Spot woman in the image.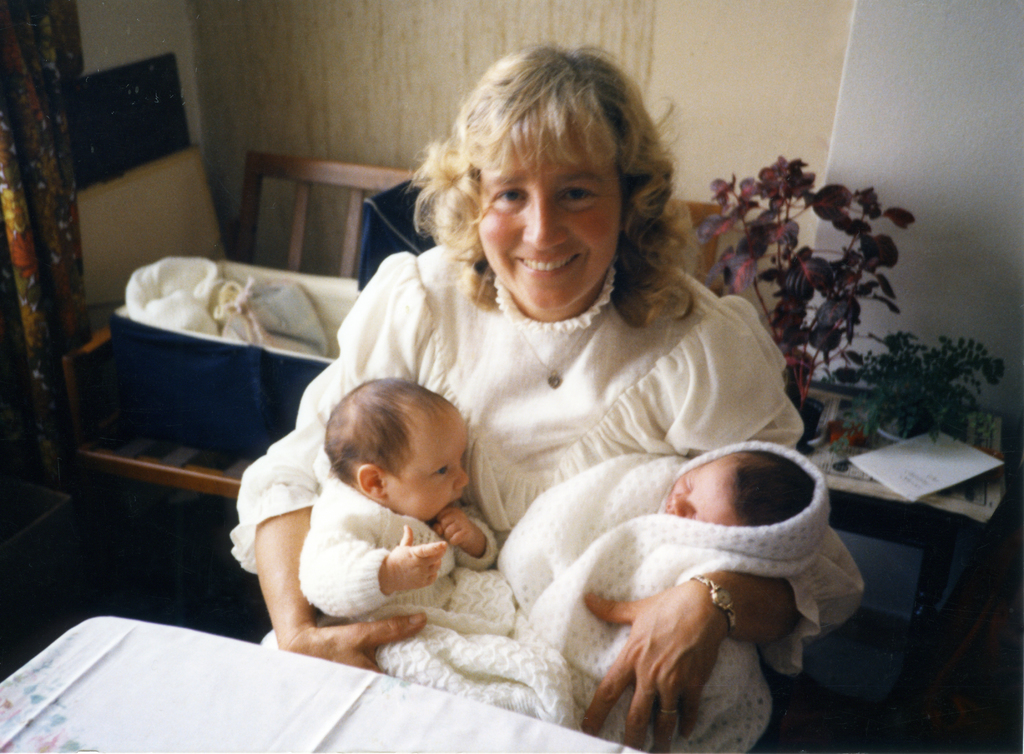
woman found at Rect(236, 107, 835, 716).
